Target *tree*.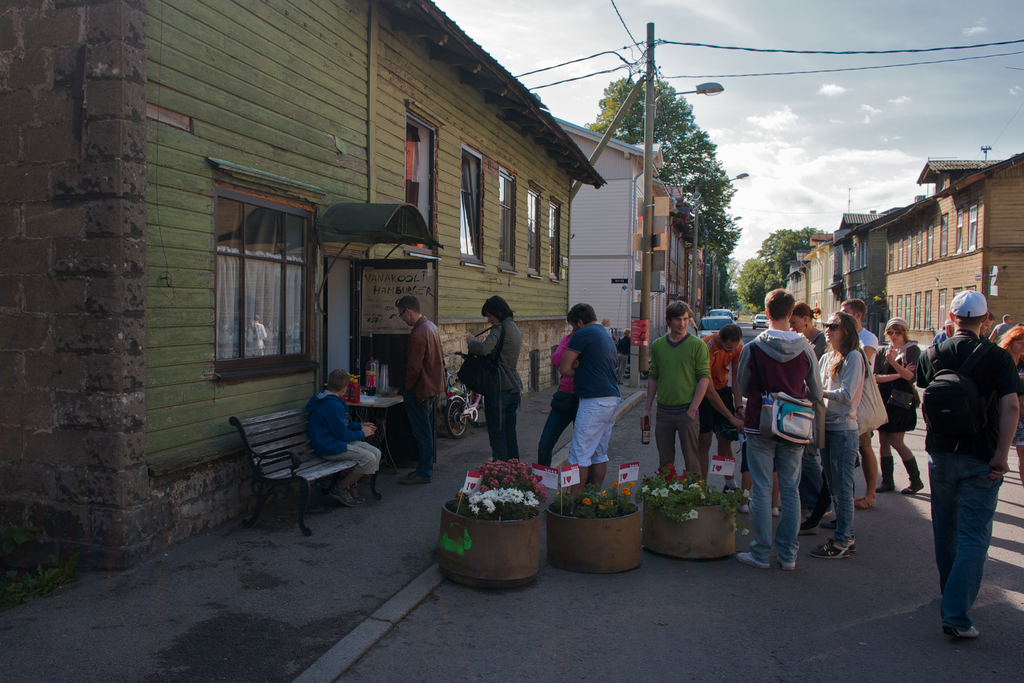
Target region: crop(735, 255, 760, 313).
